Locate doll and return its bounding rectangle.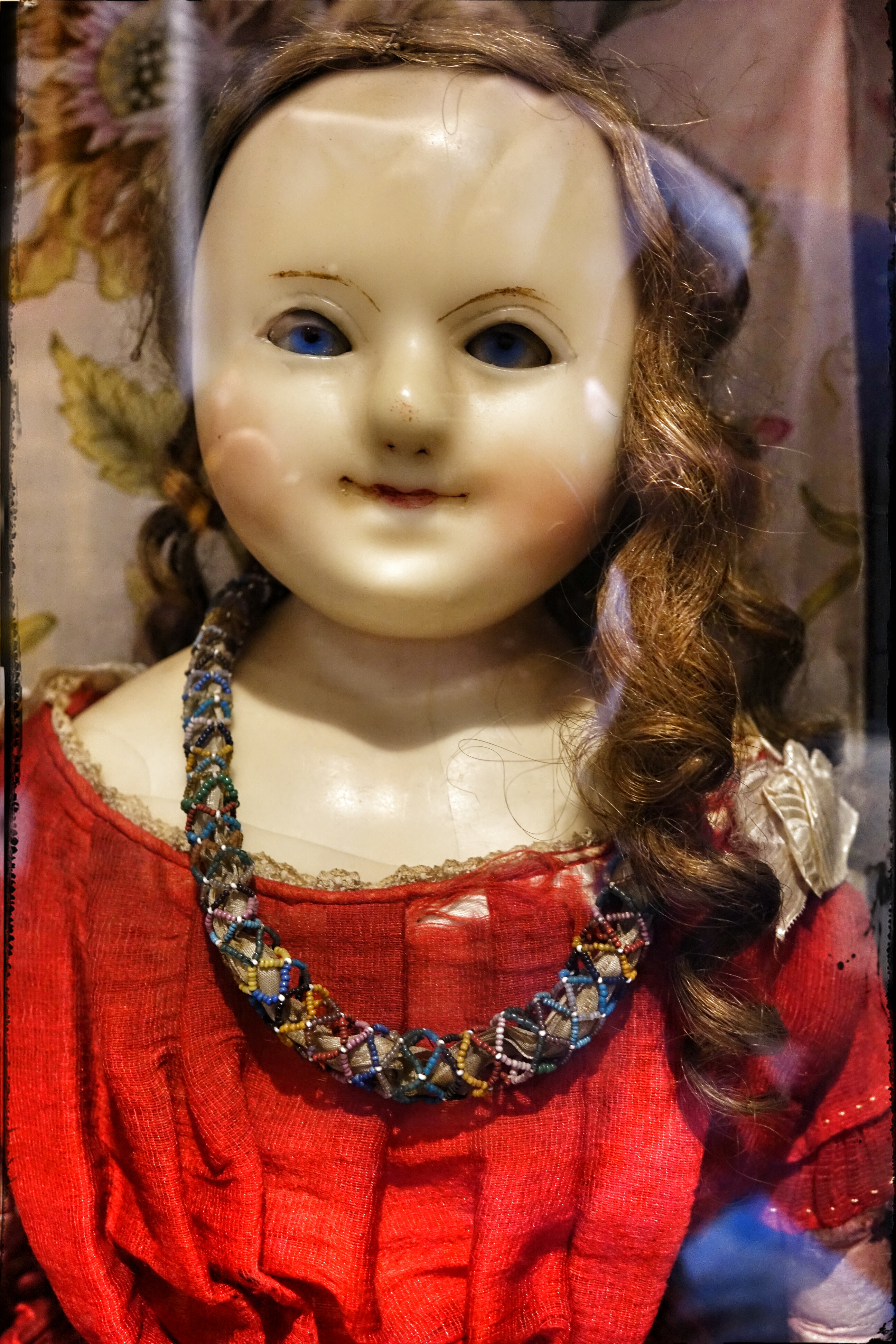
0,0,307,451.
